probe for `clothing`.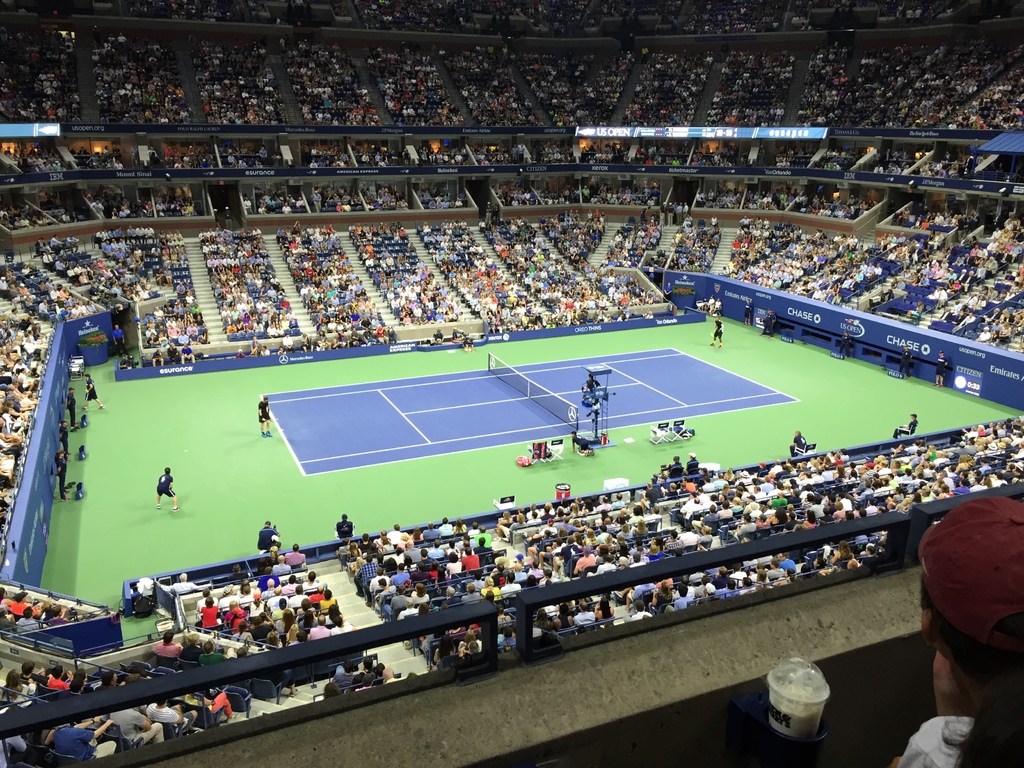
Probe result: x1=763 y1=219 x2=769 y2=228.
